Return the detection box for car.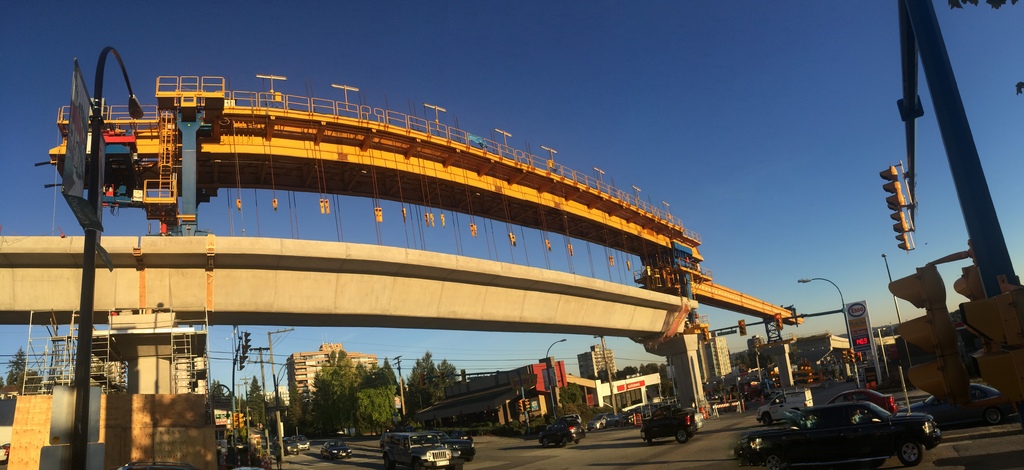
x1=559, y1=413, x2=582, y2=426.
